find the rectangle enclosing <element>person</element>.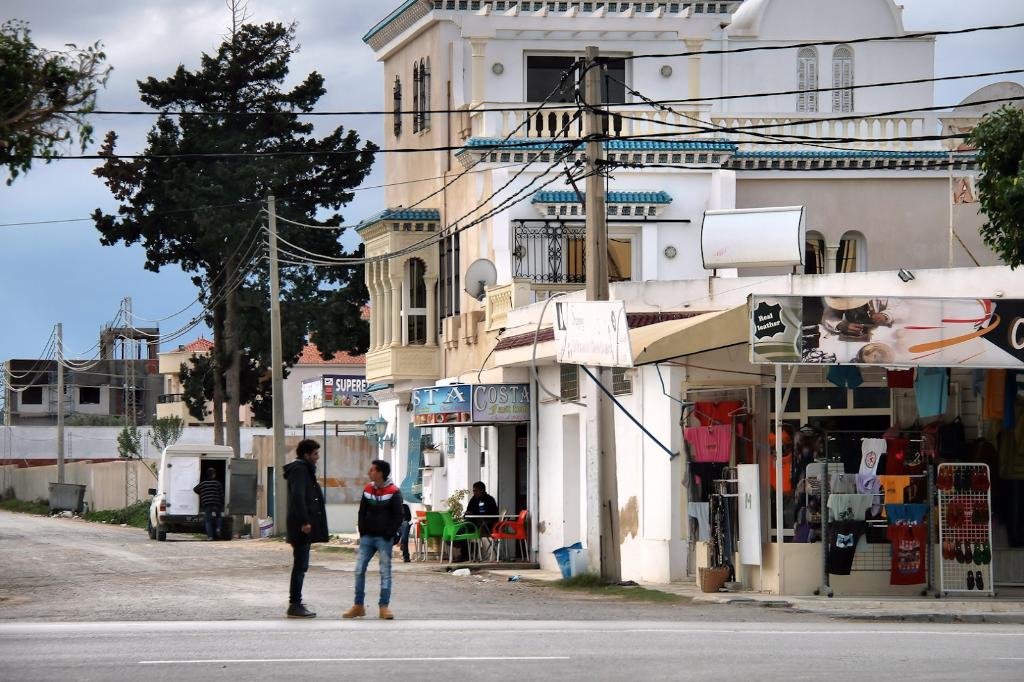
[444,480,507,569].
